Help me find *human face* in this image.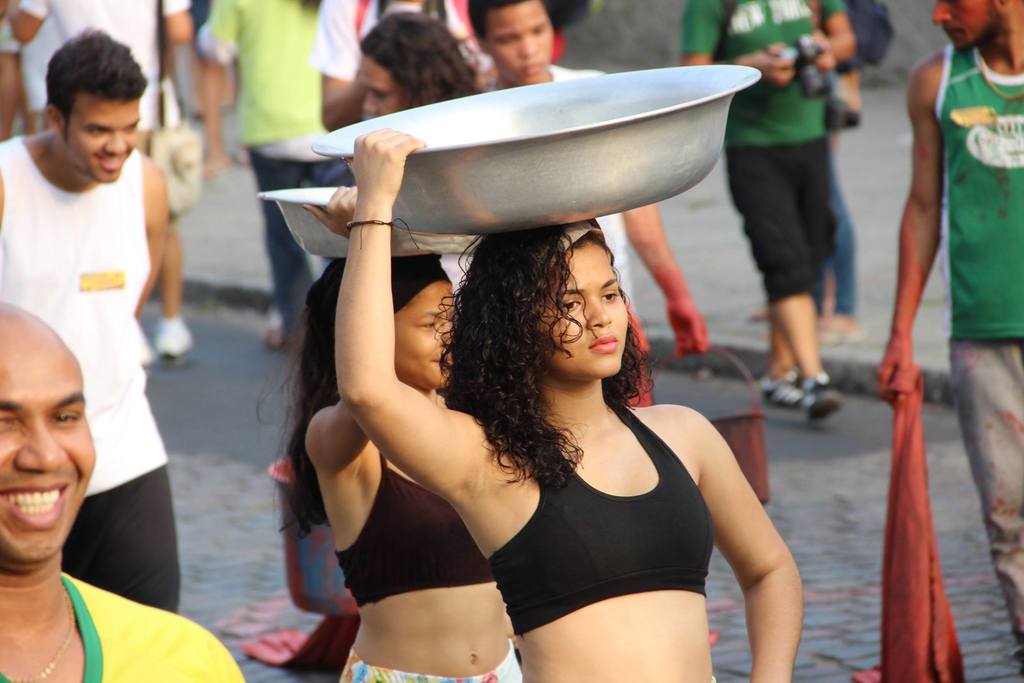
Found it: bbox(934, 0, 1002, 57).
